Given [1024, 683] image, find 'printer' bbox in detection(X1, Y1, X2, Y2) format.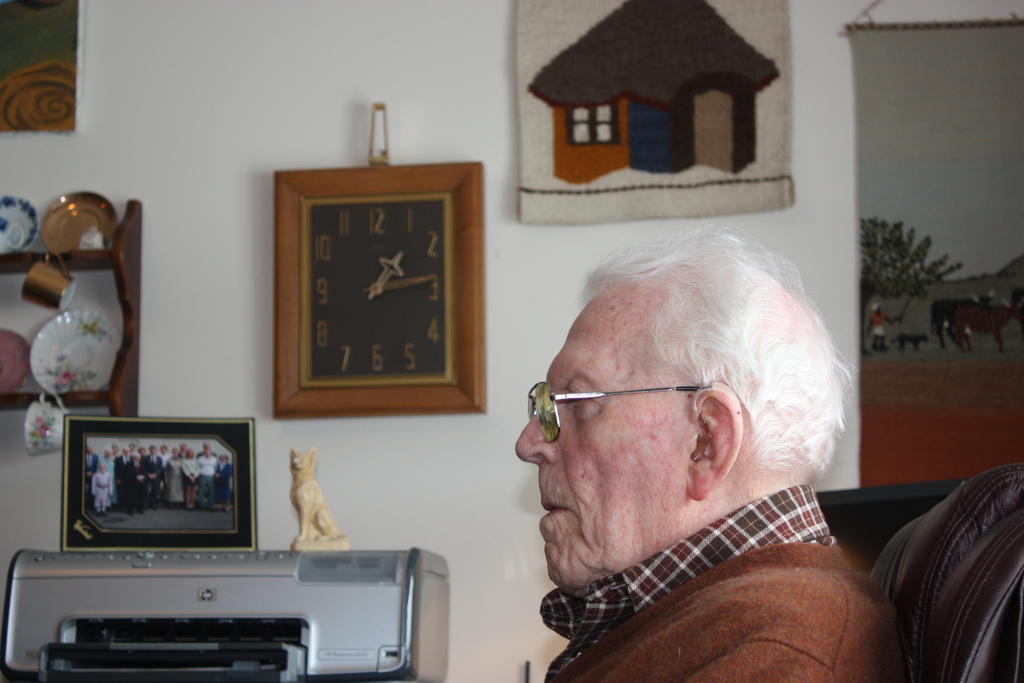
detection(0, 547, 453, 682).
